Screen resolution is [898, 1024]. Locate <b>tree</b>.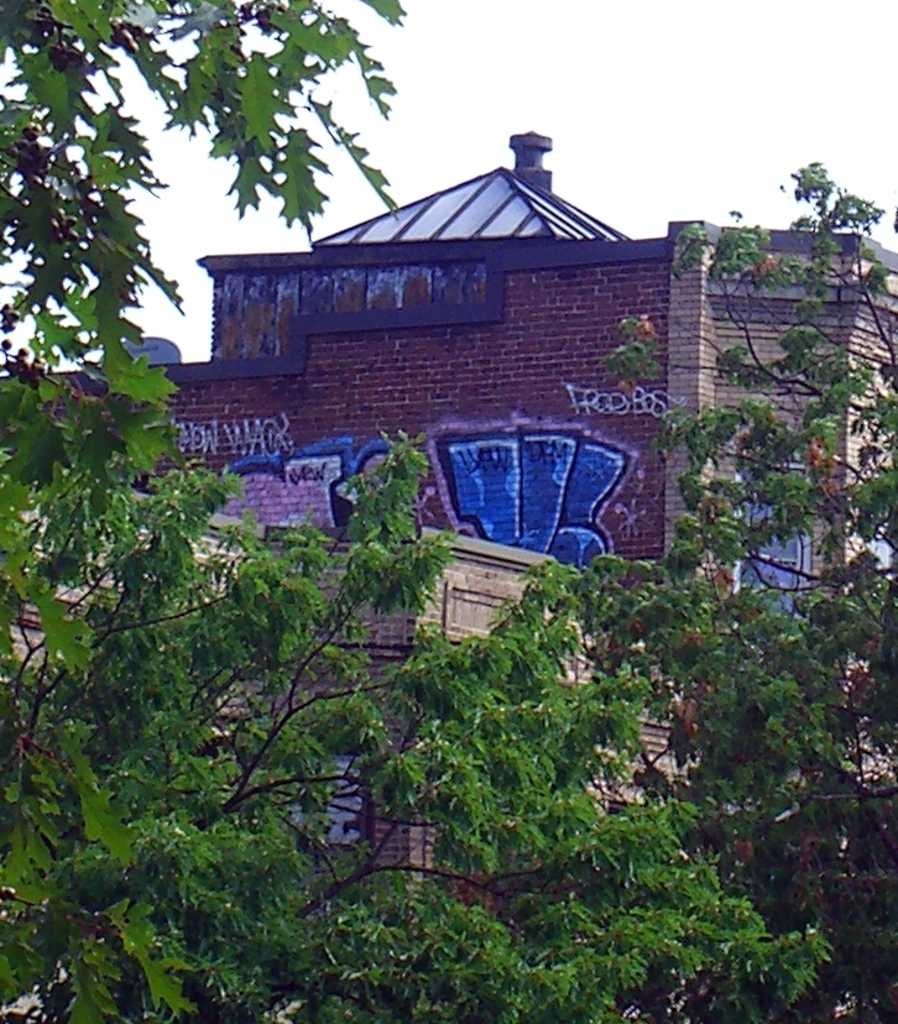
box(0, 0, 539, 1023).
